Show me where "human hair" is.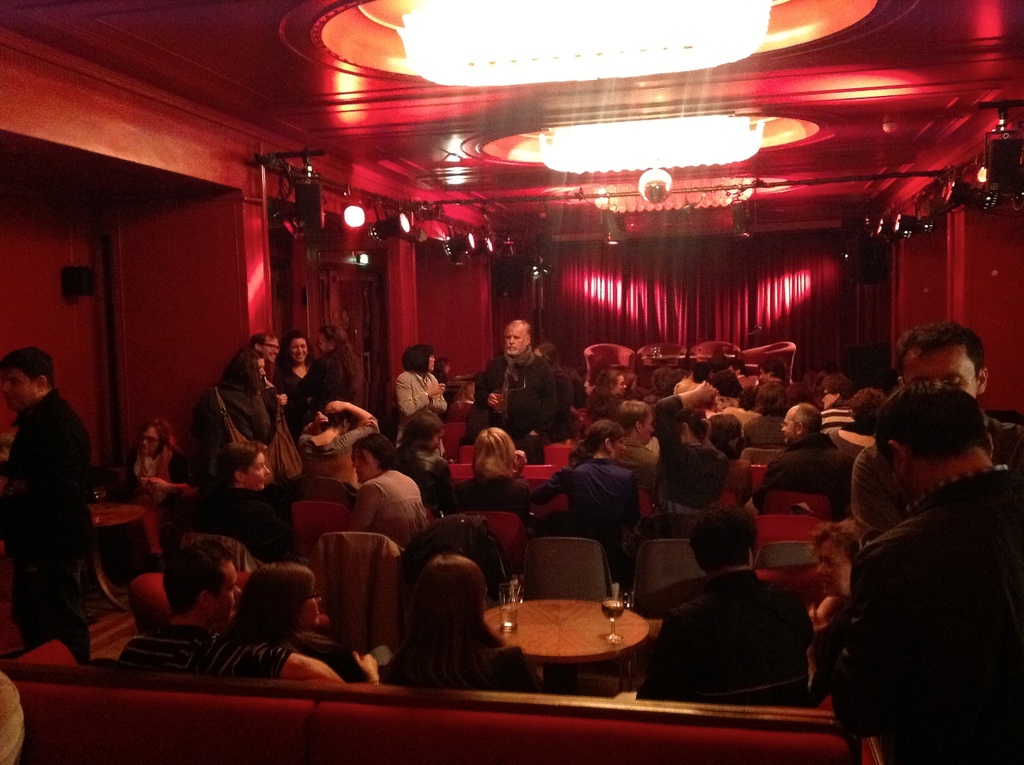
"human hair" is at l=285, t=328, r=317, b=367.
